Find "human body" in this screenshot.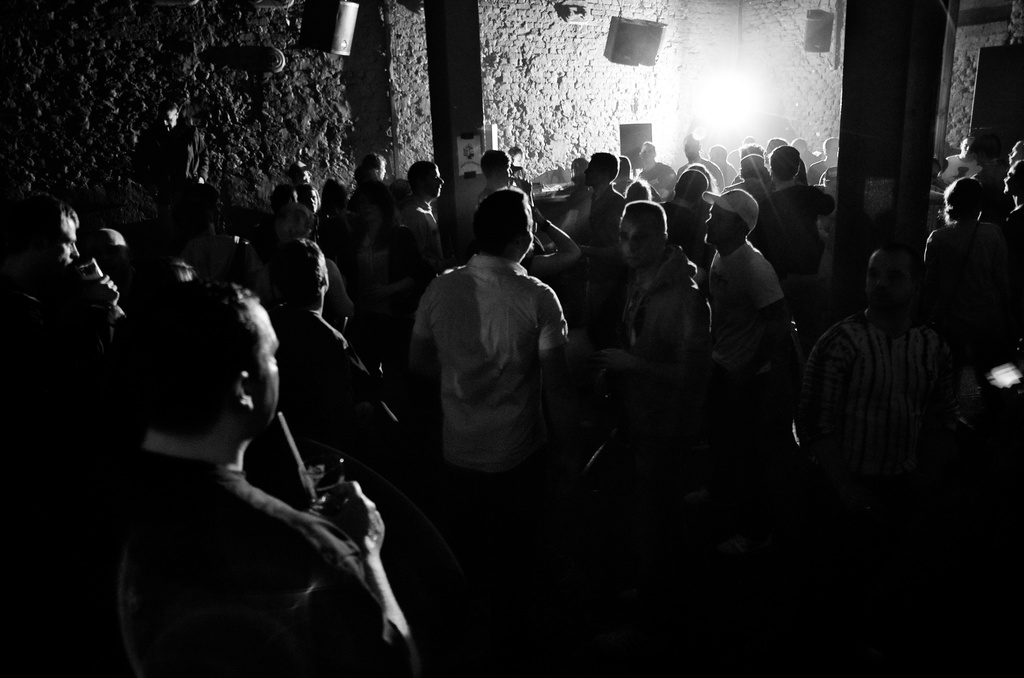
The bounding box for "human body" is select_region(100, 266, 412, 671).
